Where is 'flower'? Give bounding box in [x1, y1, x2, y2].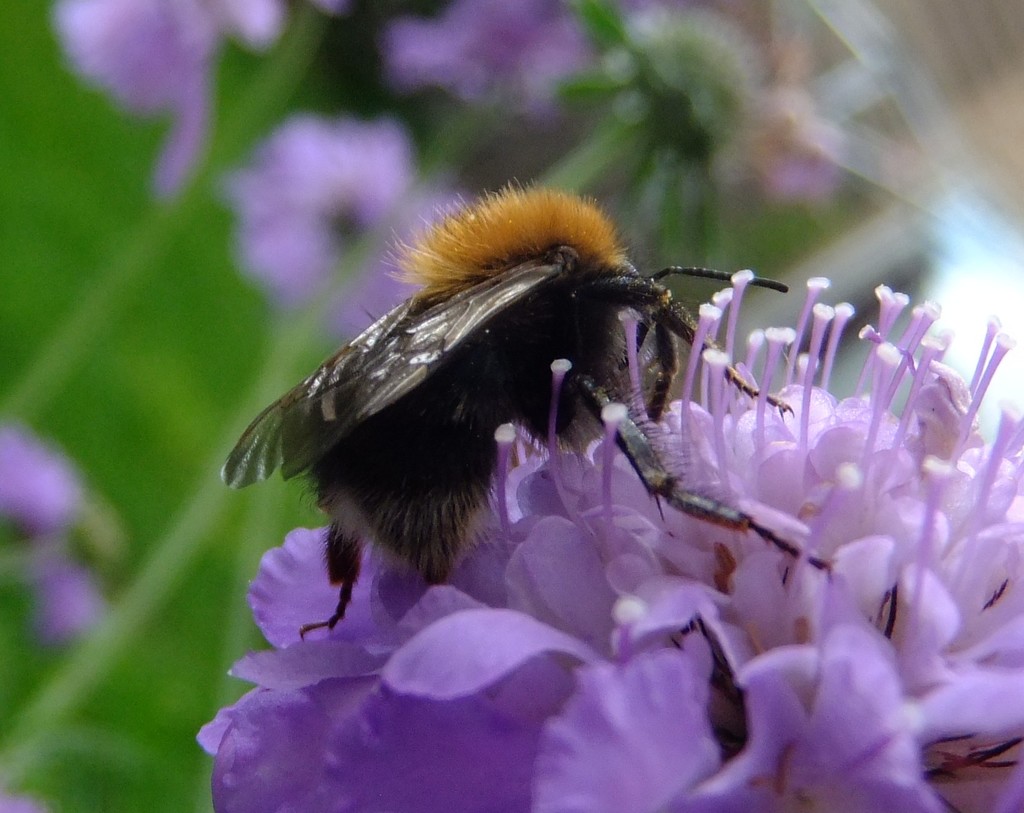
[51, 0, 338, 199].
